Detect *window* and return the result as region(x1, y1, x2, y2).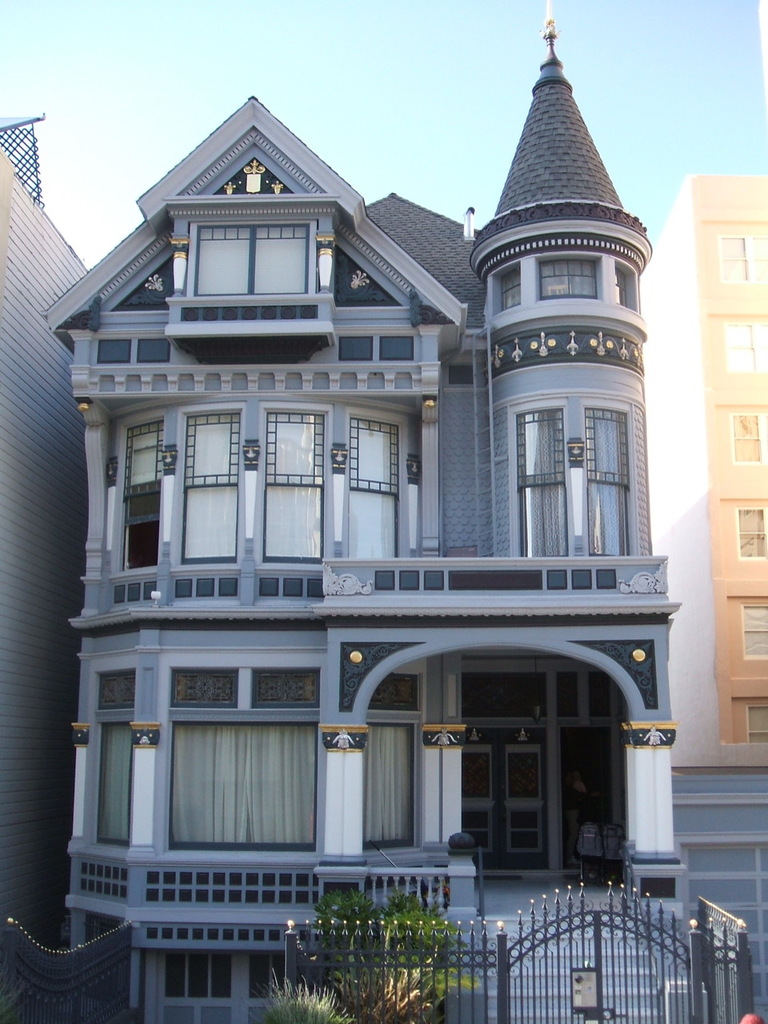
region(587, 401, 631, 561).
